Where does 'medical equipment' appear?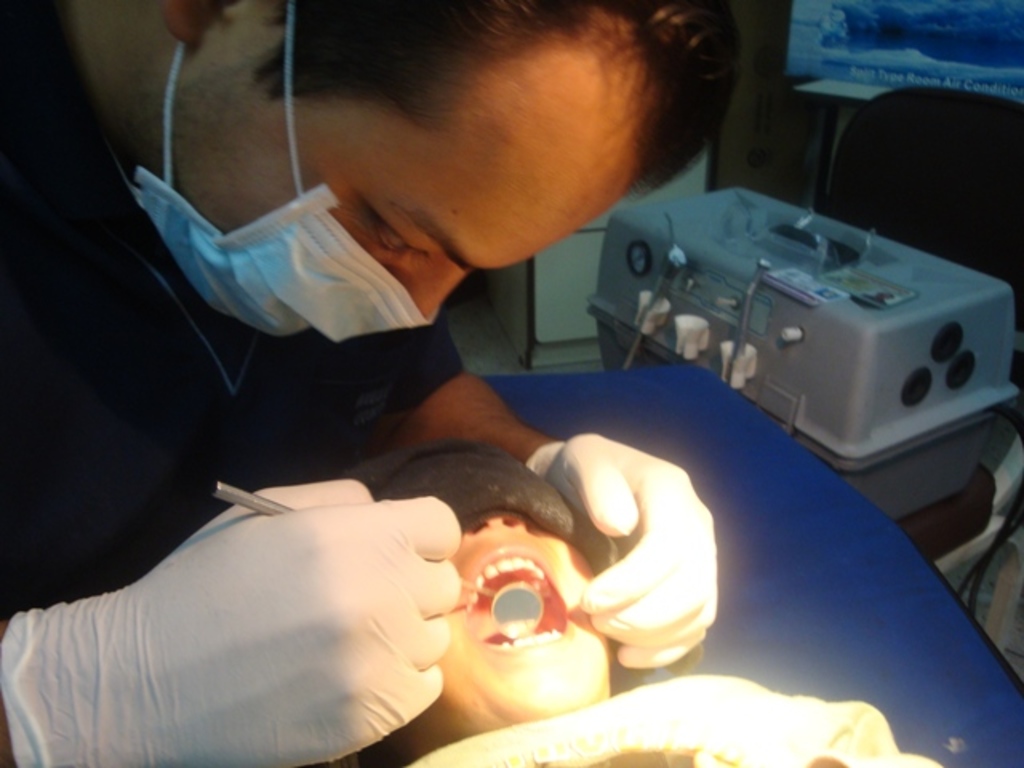
Appears at (left=218, top=480, right=547, bottom=640).
